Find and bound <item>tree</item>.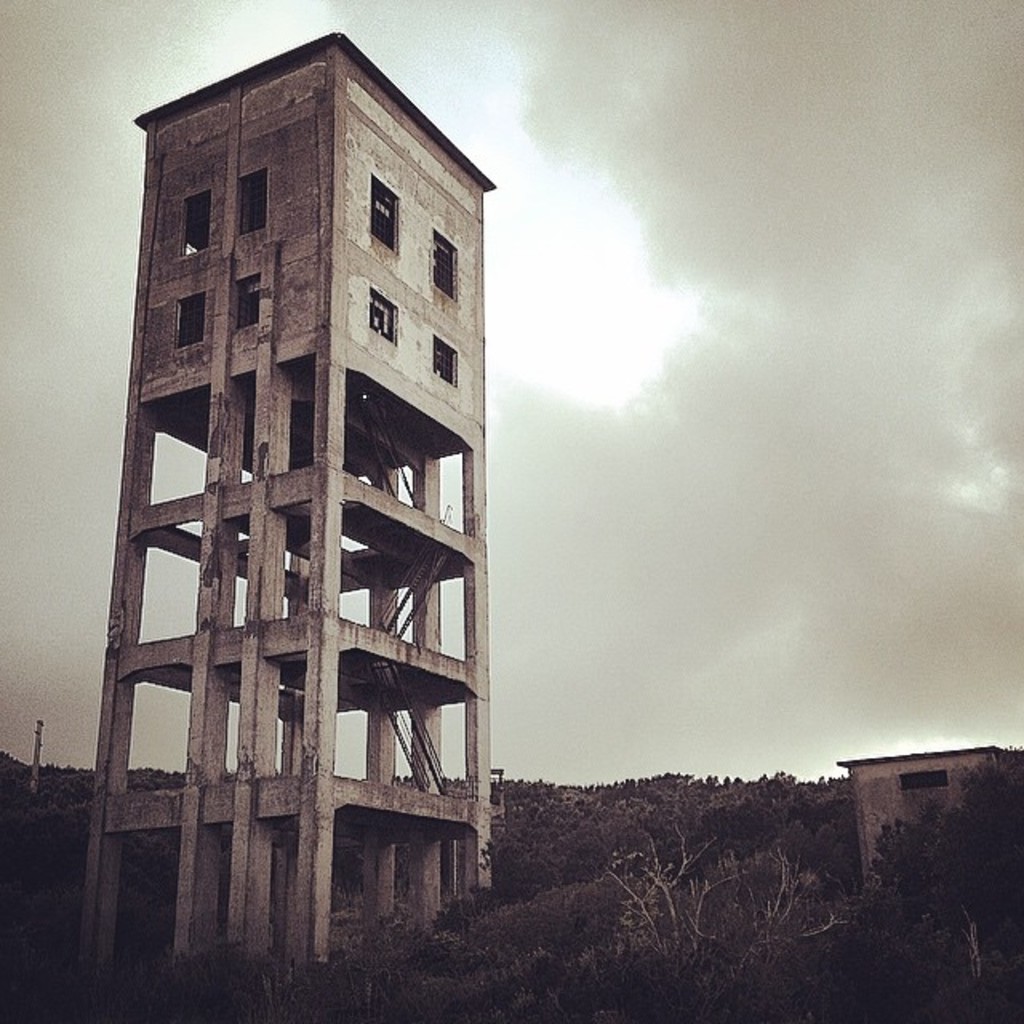
Bound: locate(850, 742, 1022, 1022).
